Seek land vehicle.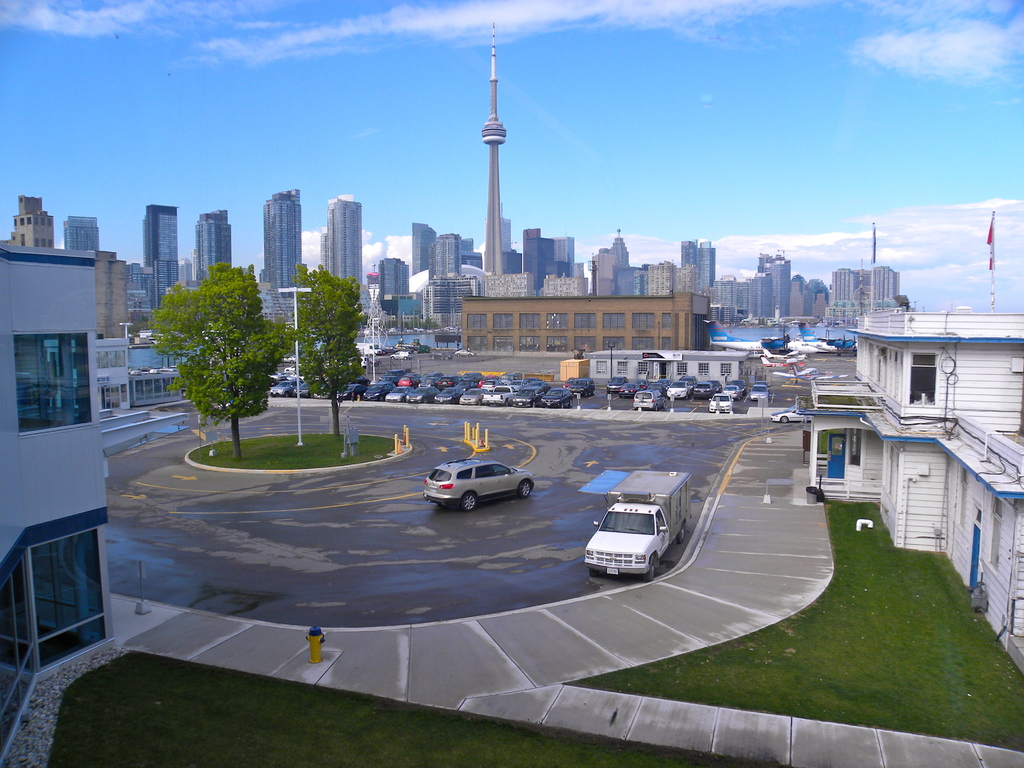
Rect(284, 363, 298, 373).
